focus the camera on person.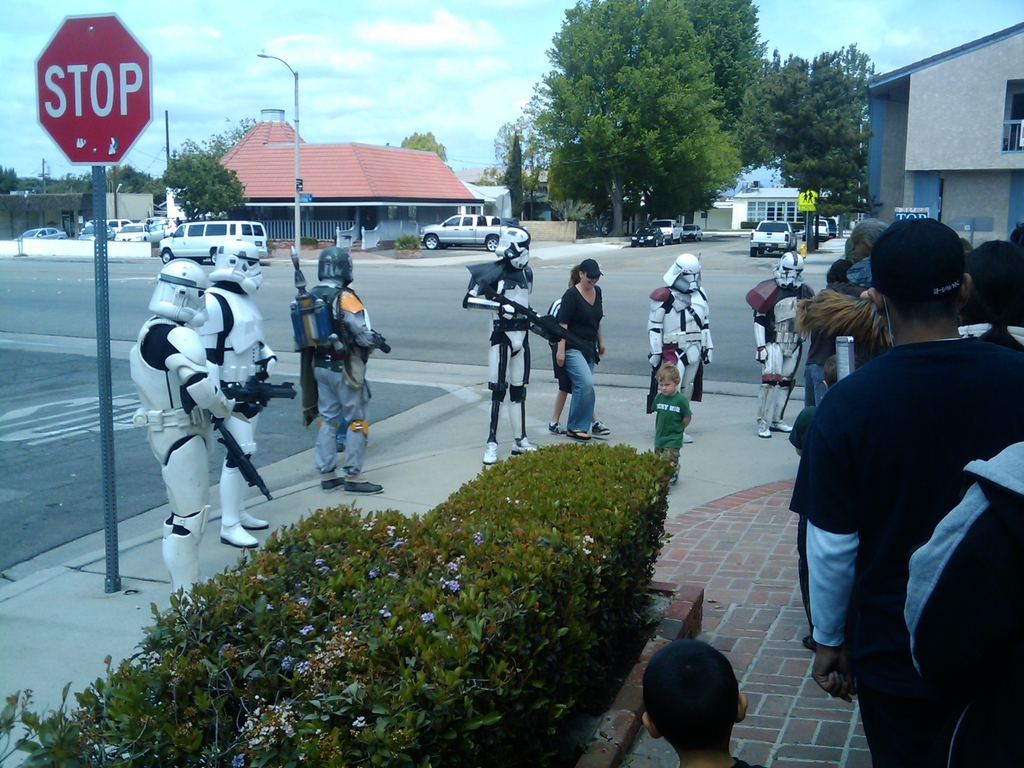
Focus region: <box>538,261,622,435</box>.
